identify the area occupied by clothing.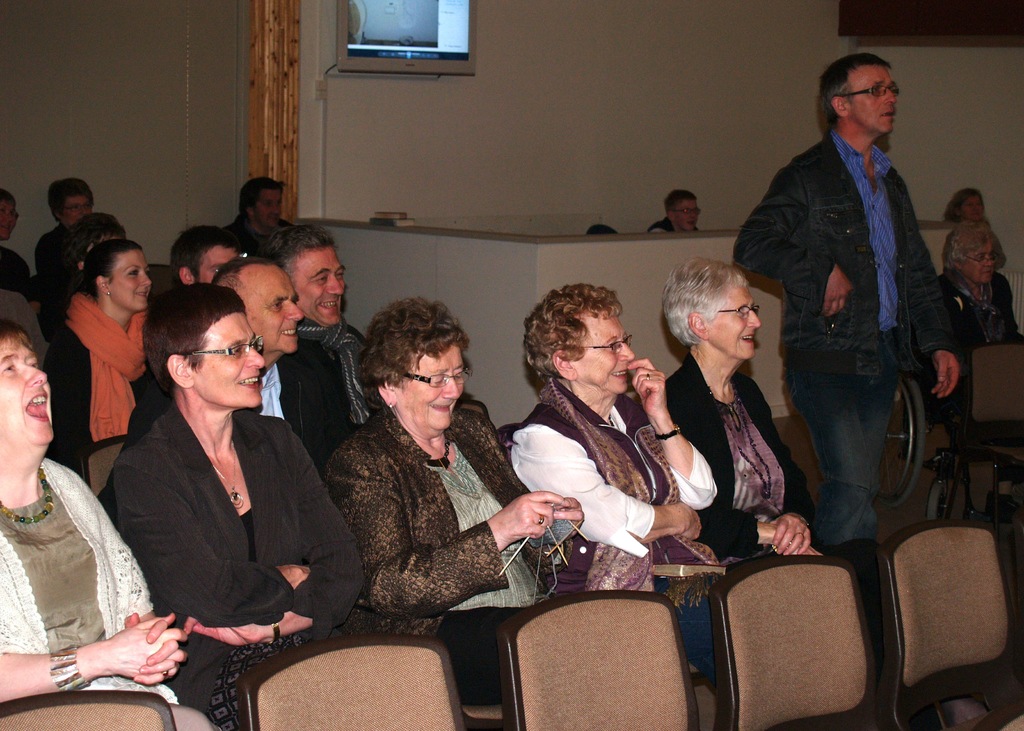
Area: bbox=[0, 456, 219, 729].
